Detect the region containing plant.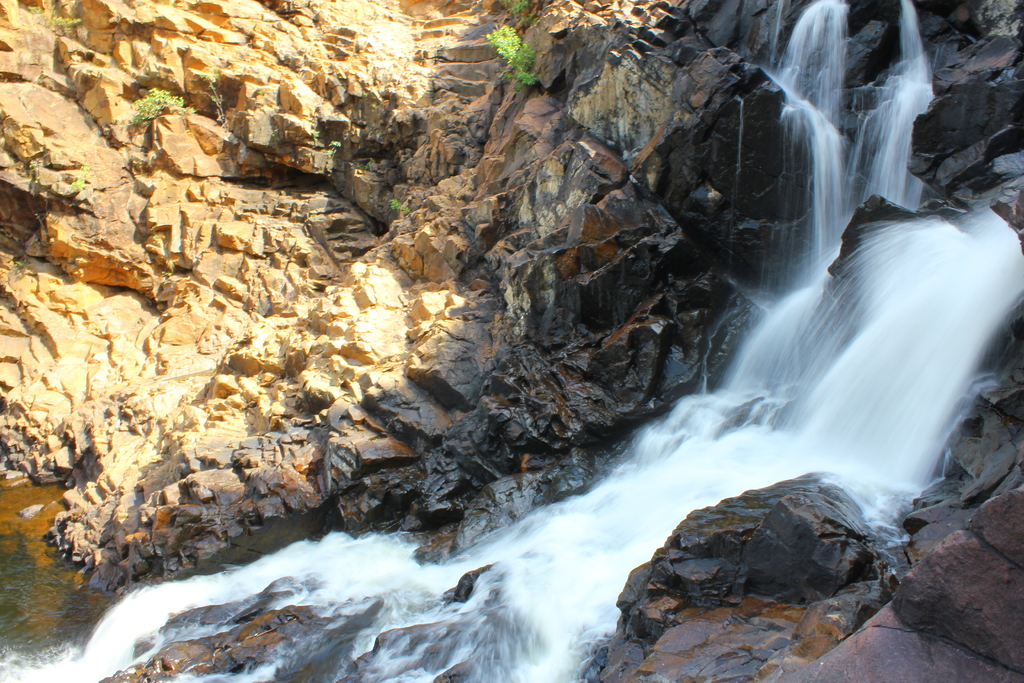
<box>505,2,525,15</box>.
